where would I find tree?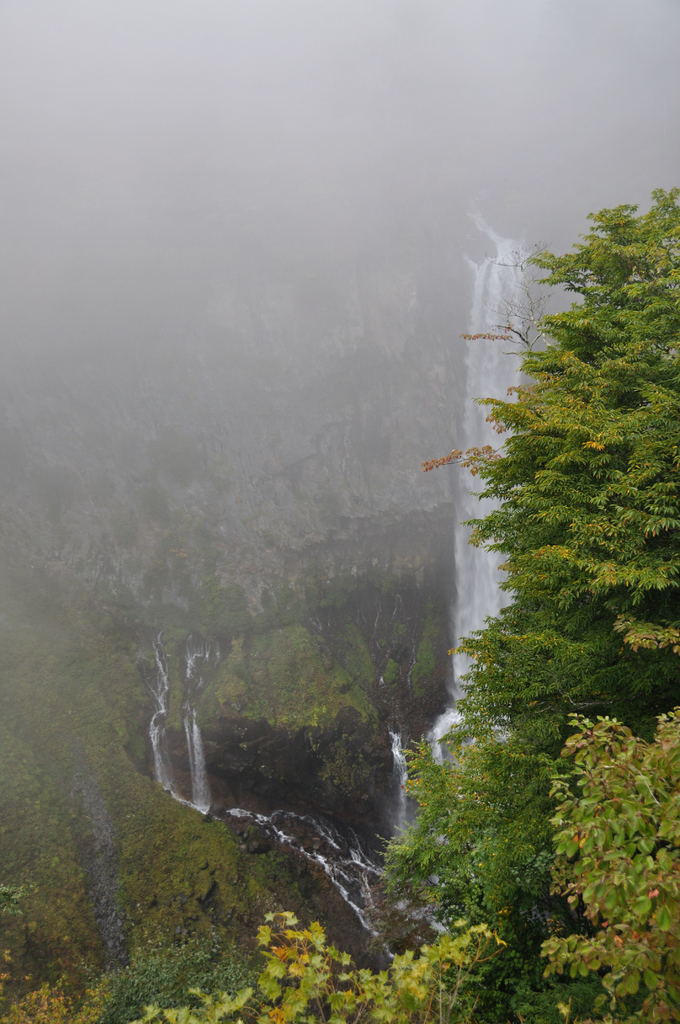
At <region>545, 715, 679, 1023</region>.
